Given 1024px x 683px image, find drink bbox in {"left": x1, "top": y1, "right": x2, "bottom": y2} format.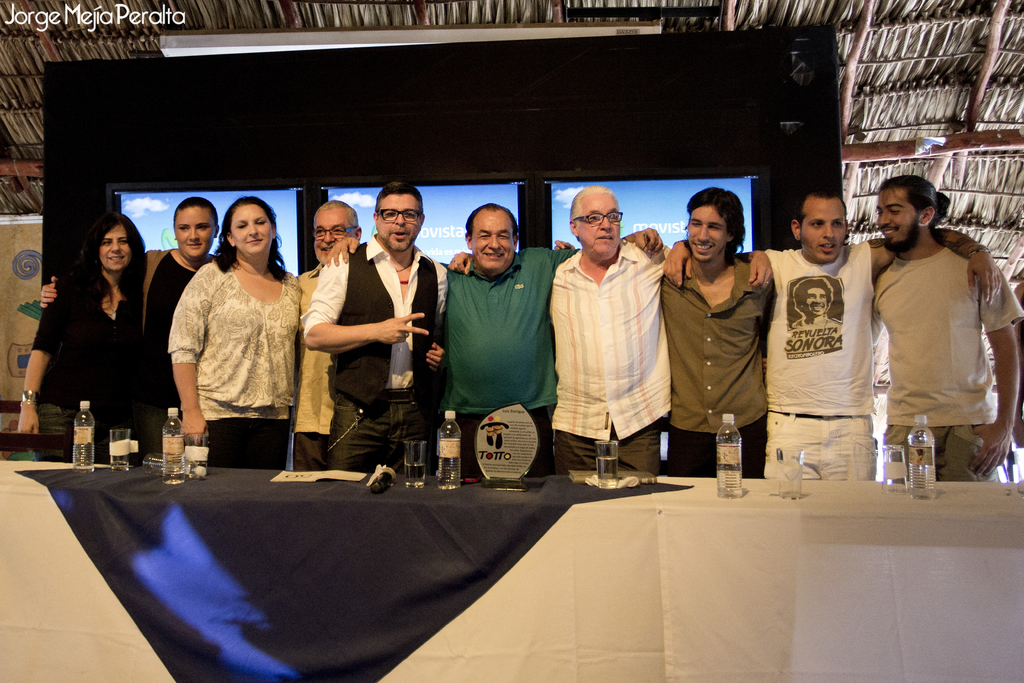
{"left": 402, "top": 459, "right": 424, "bottom": 482}.
